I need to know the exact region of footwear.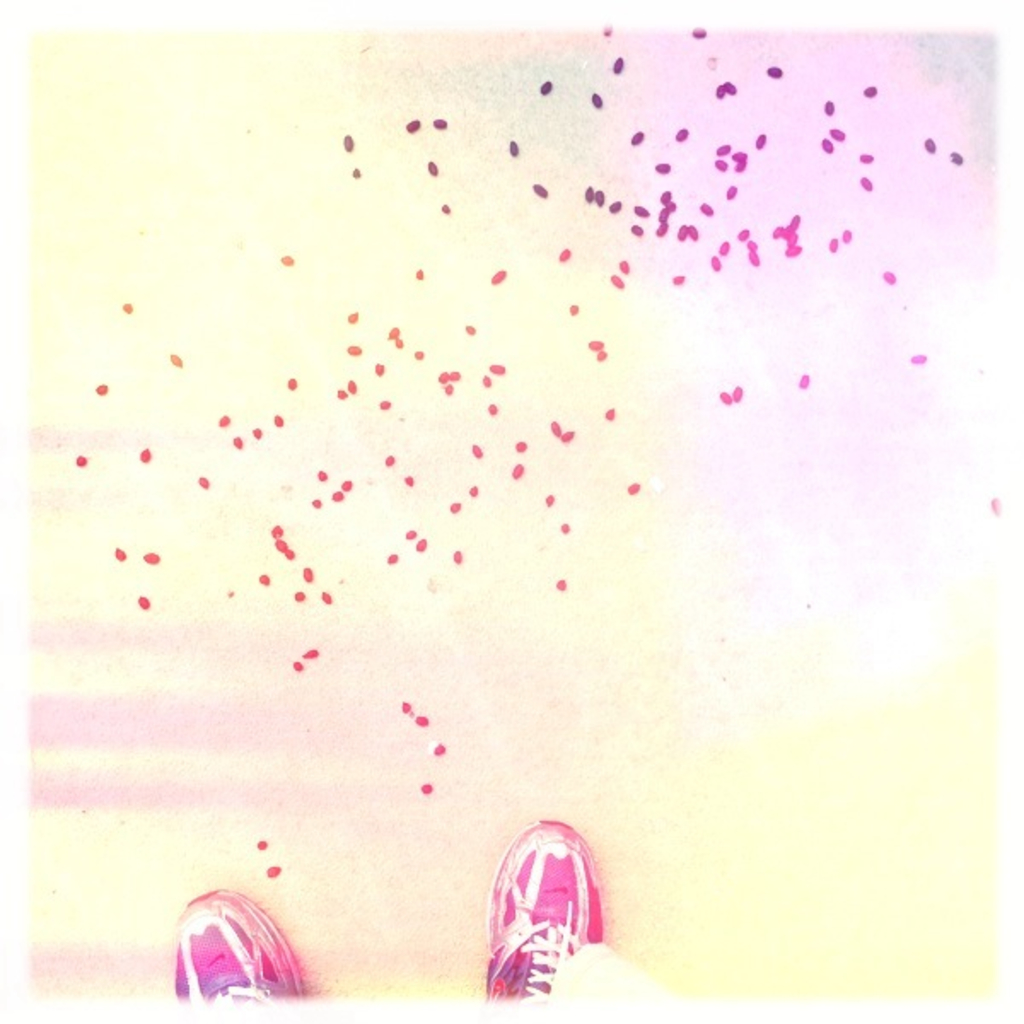
Region: [x1=169, y1=882, x2=307, y2=1022].
